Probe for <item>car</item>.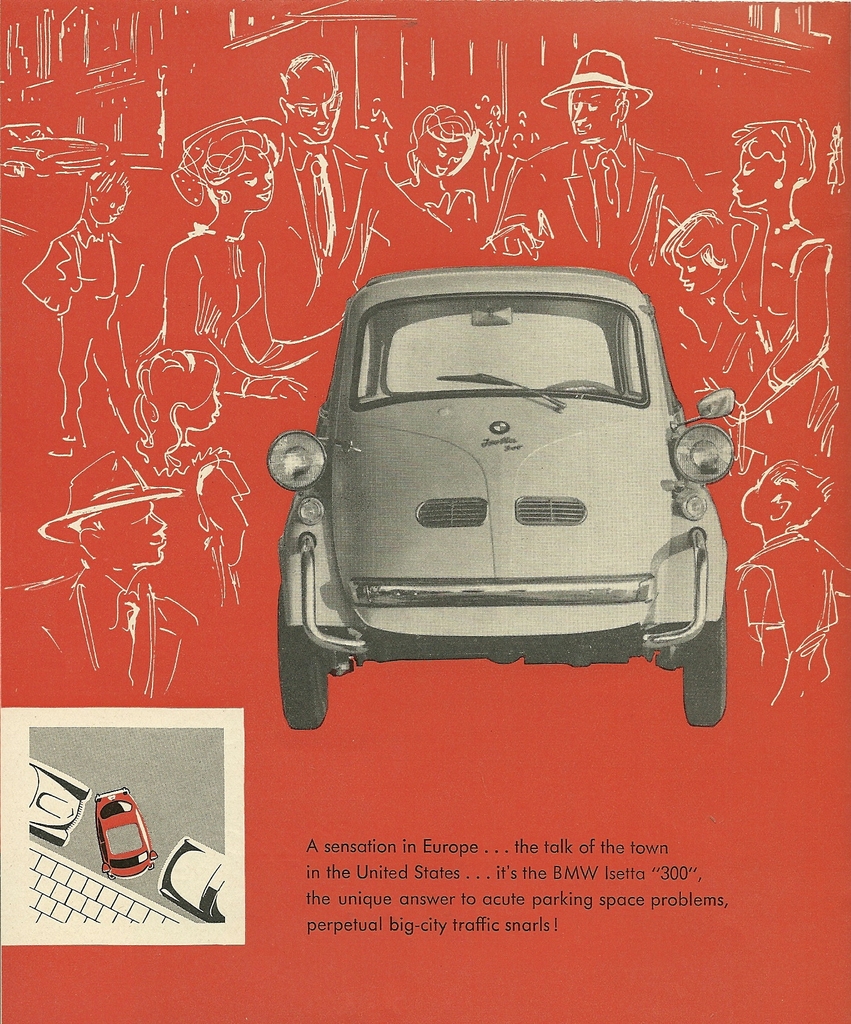
Probe result: crop(24, 755, 93, 851).
